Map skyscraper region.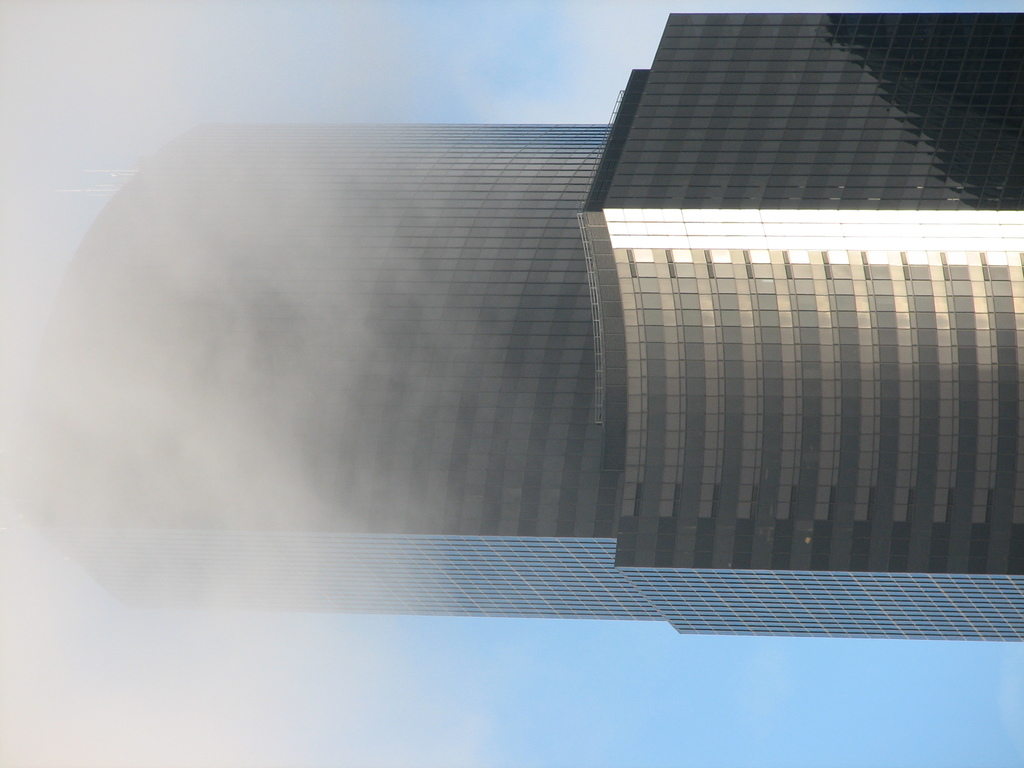
Mapped to bbox=[79, 57, 994, 699].
